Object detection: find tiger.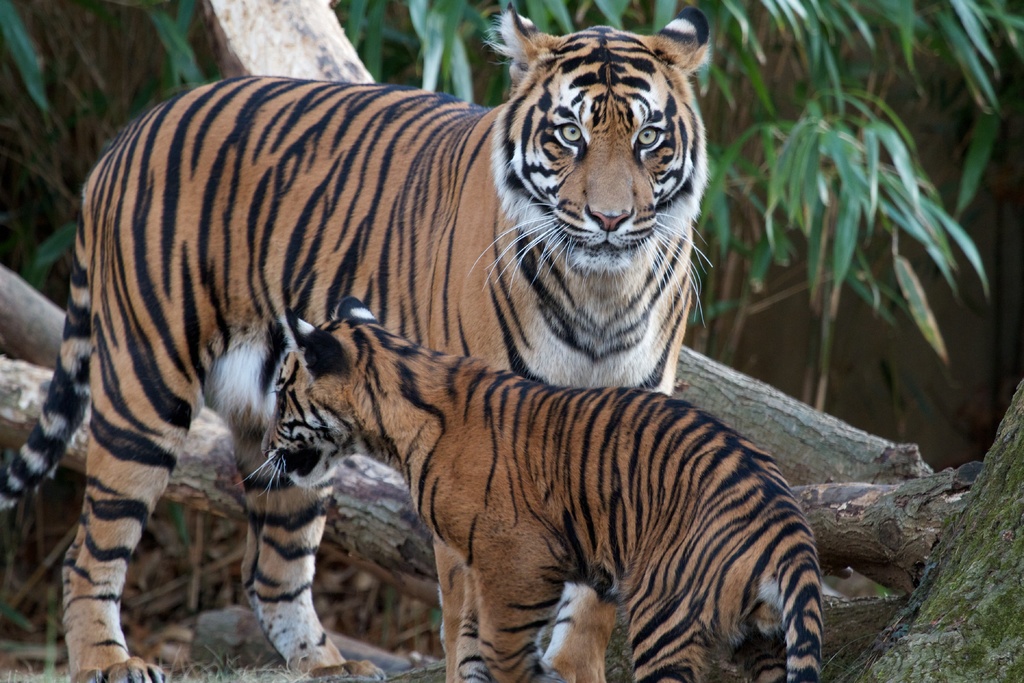
x1=0 y1=0 x2=716 y2=682.
